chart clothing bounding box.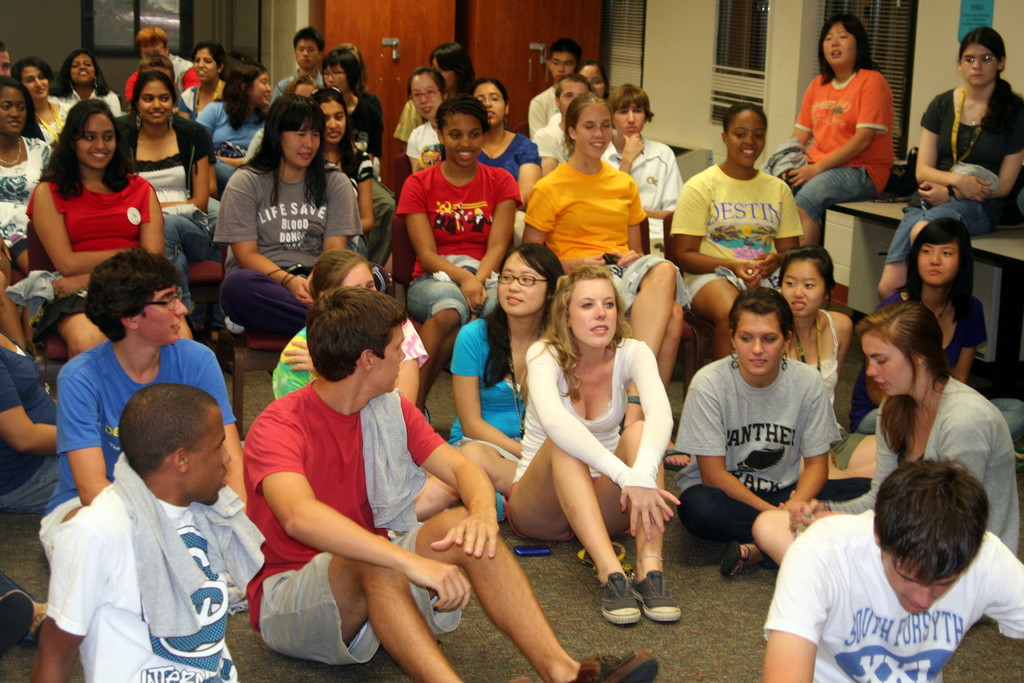
Charted: x1=399 y1=117 x2=434 y2=150.
